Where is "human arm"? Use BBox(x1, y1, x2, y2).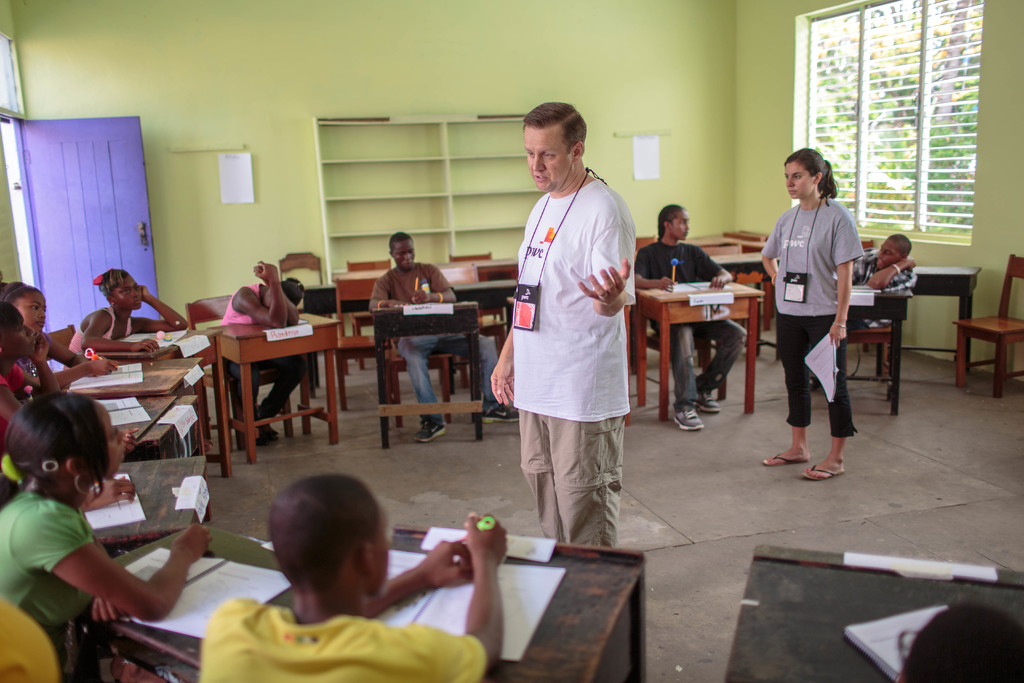
BBox(10, 329, 65, 399).
